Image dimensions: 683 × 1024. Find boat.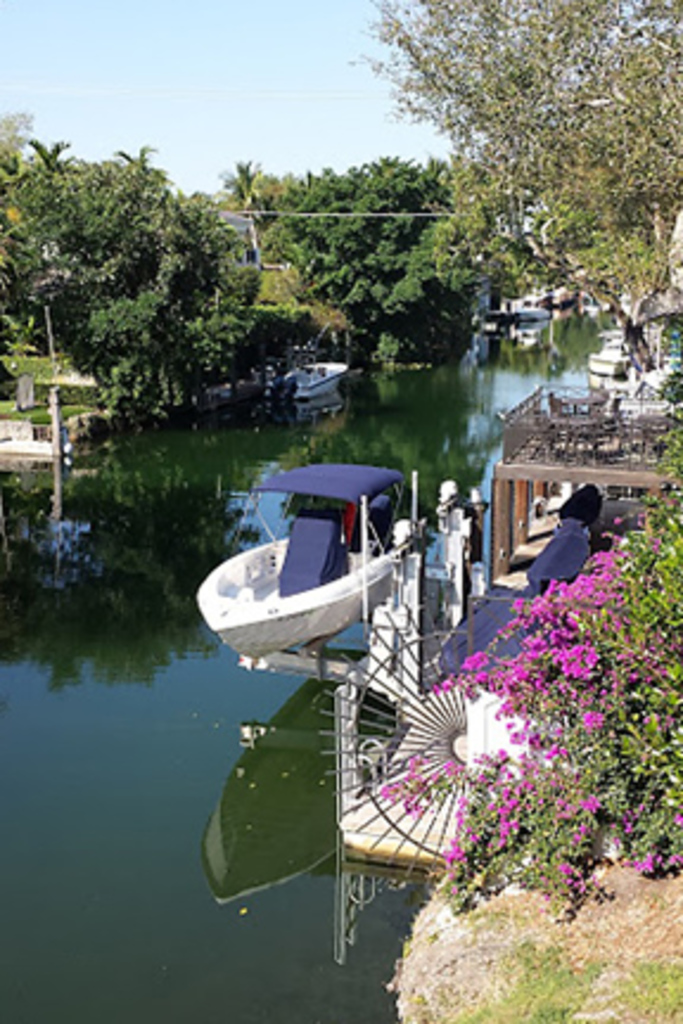
[x1=289, y1=360, x2=349, y2=405].
